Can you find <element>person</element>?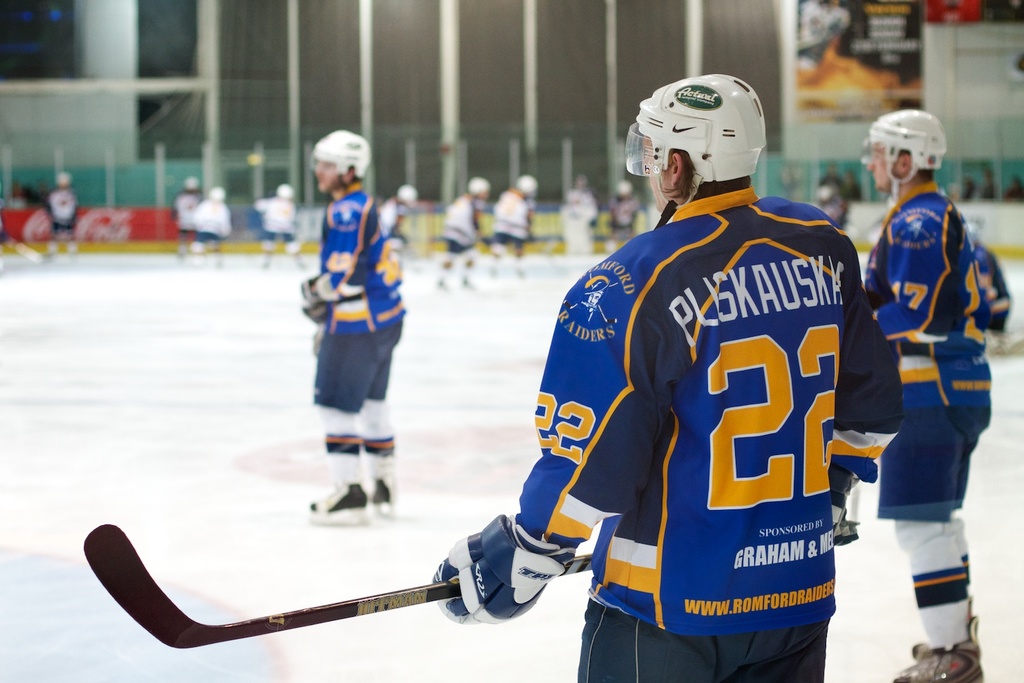
Yes, bounding box: pyautogui.locateOnScreen(816, 169, 841, 228).
